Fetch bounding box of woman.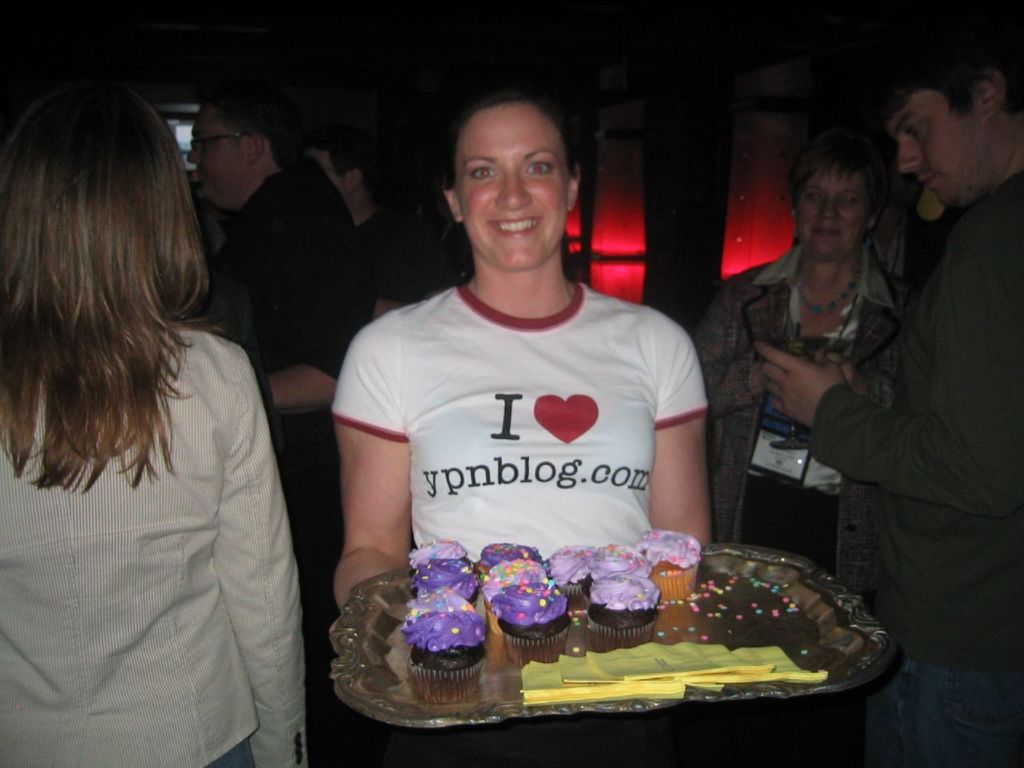
Bbox: x1=693 y1=127 x2=910 y2=594.
